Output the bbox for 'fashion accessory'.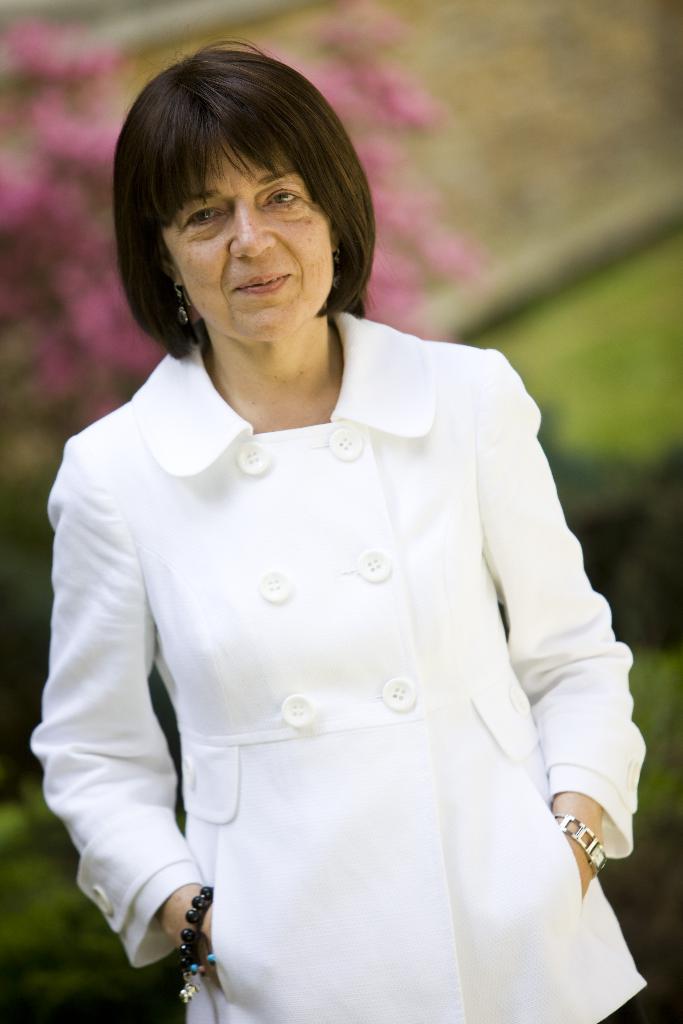
(176, 285, 199, 348).
